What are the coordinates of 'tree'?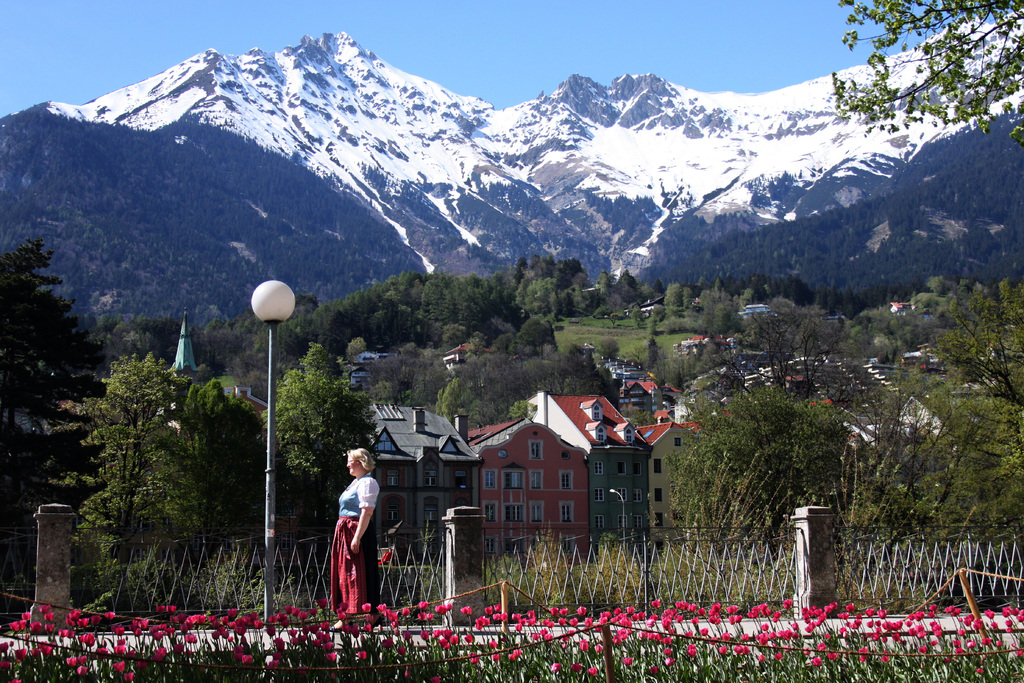
bbox=(824, 0, 1023, 143).
